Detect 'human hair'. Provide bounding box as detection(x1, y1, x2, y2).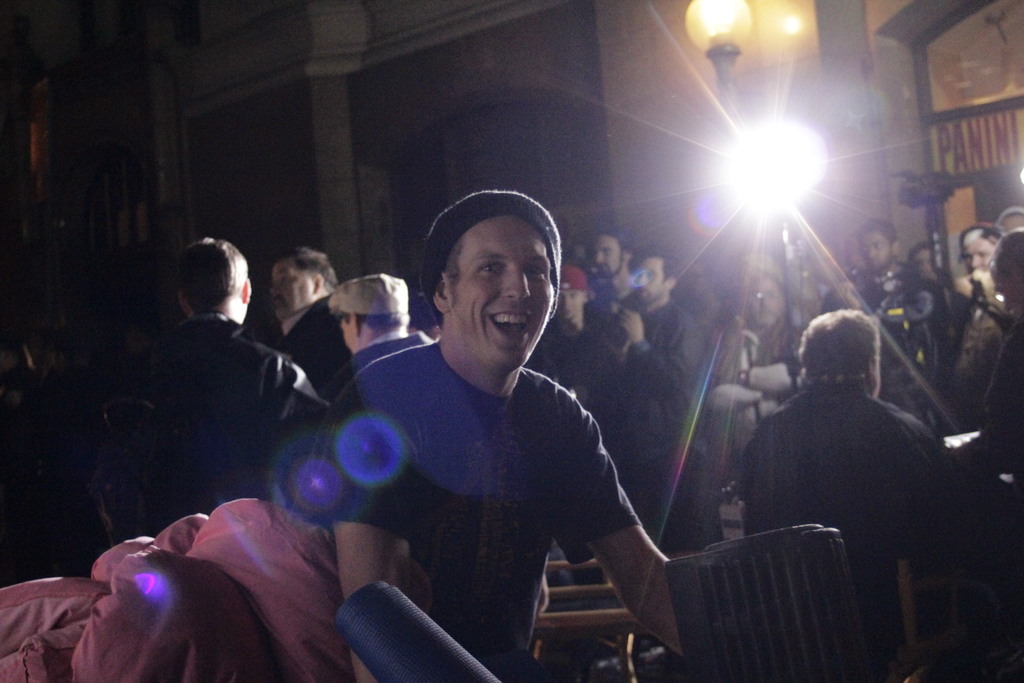
detection(796, 308, 879, 388).
